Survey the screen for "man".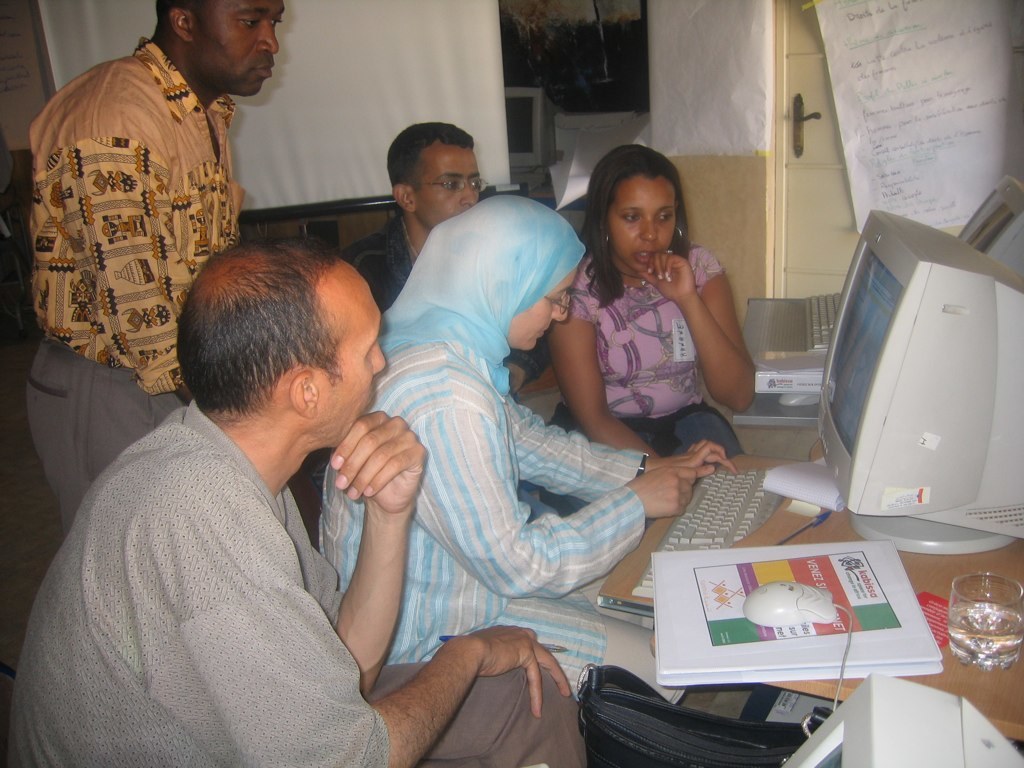
Survey found: pyautogui.locateOnScreen(11, 240, 598, 767).
